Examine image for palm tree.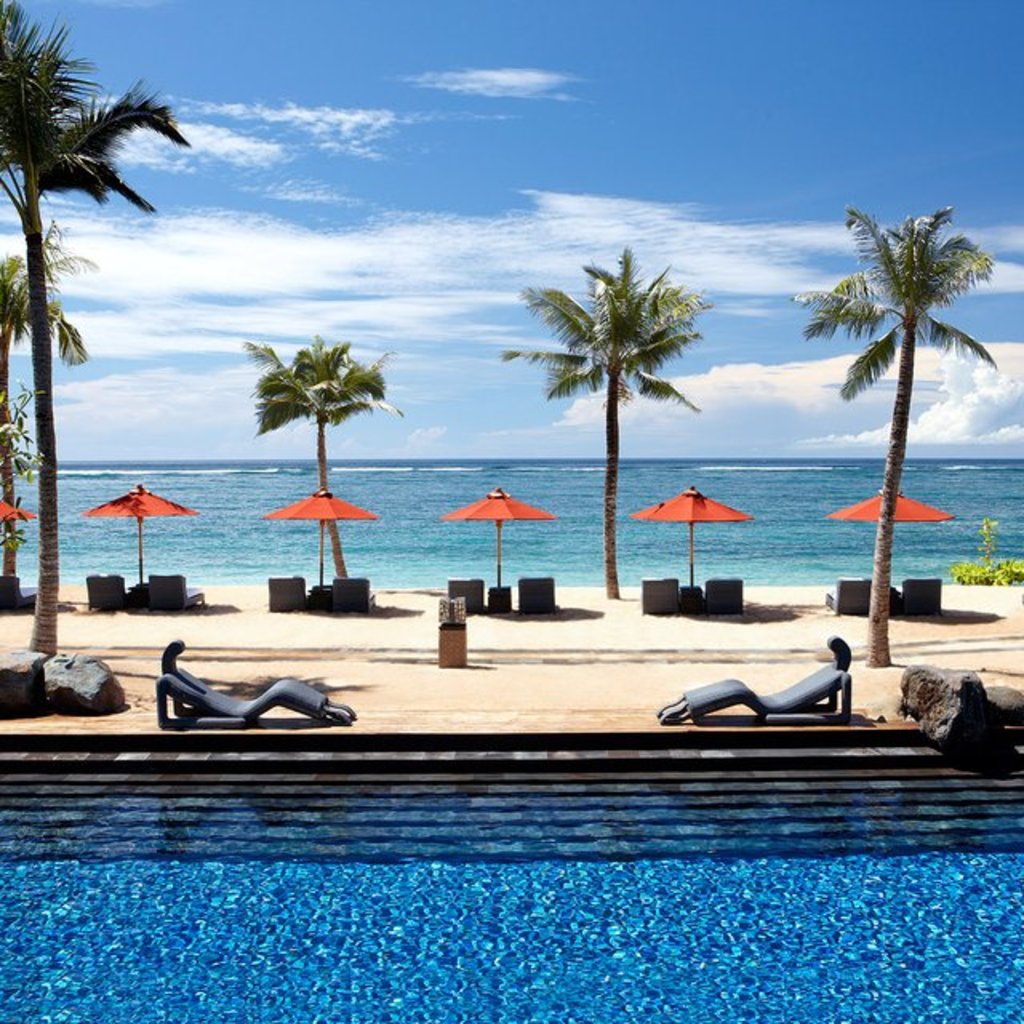
Examination result: {"x1": 0, "y1": 240, "x2": 91, "y2": 582}.
